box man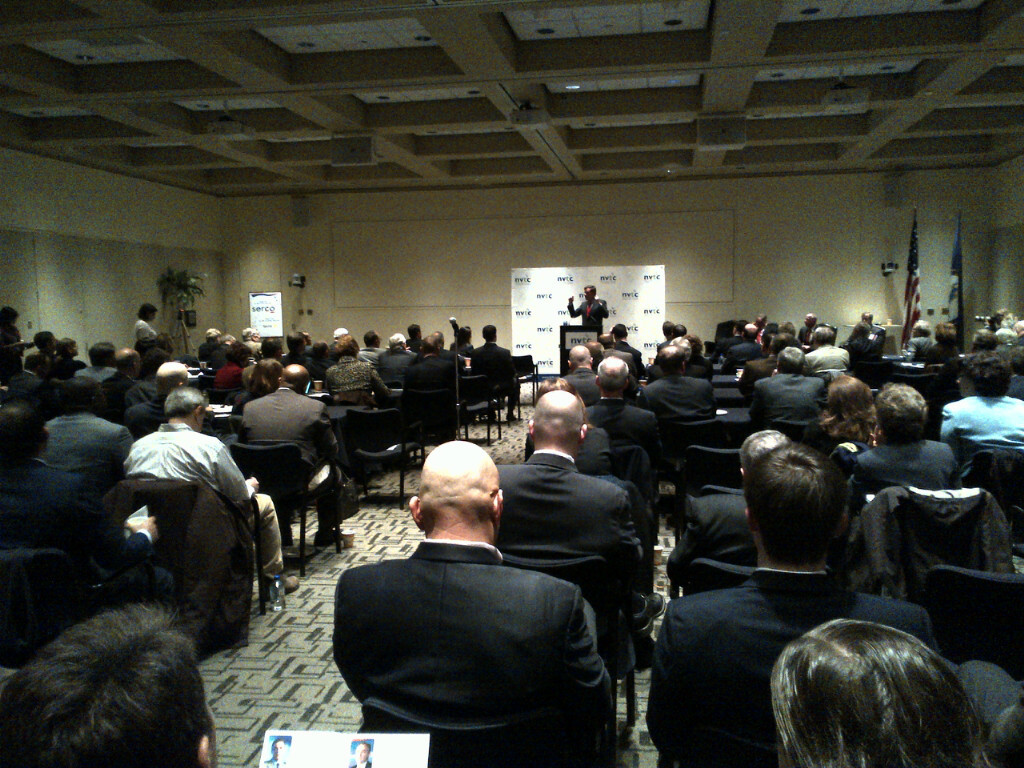
x1=803, y1=323, x2=857, y2=380
